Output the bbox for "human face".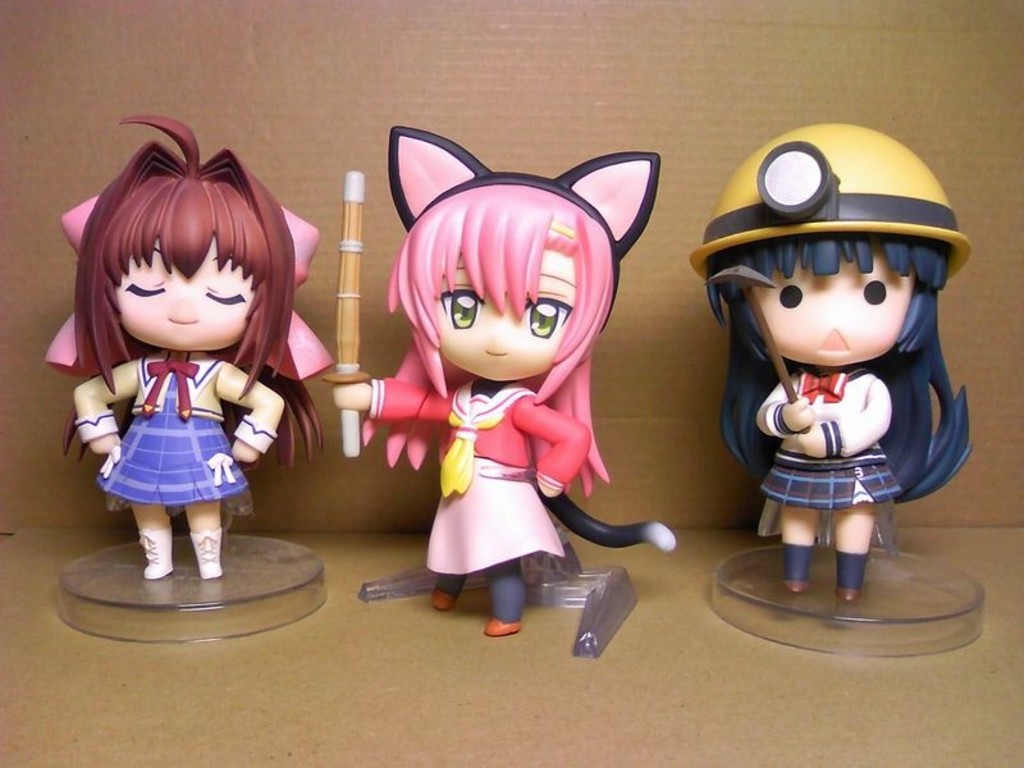
115 239 253 351.
